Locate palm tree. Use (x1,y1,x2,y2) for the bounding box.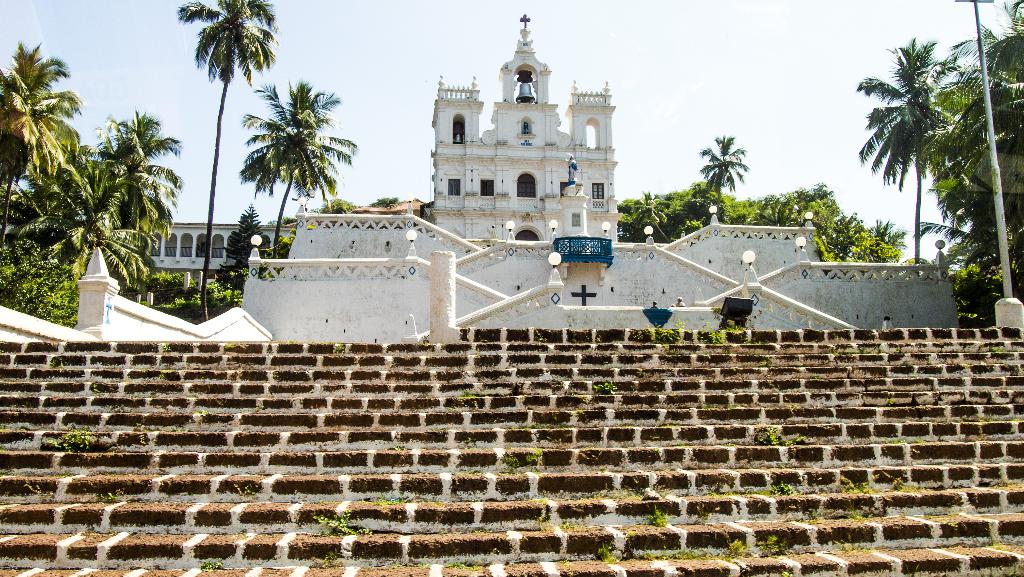
(235,62,388,287).
